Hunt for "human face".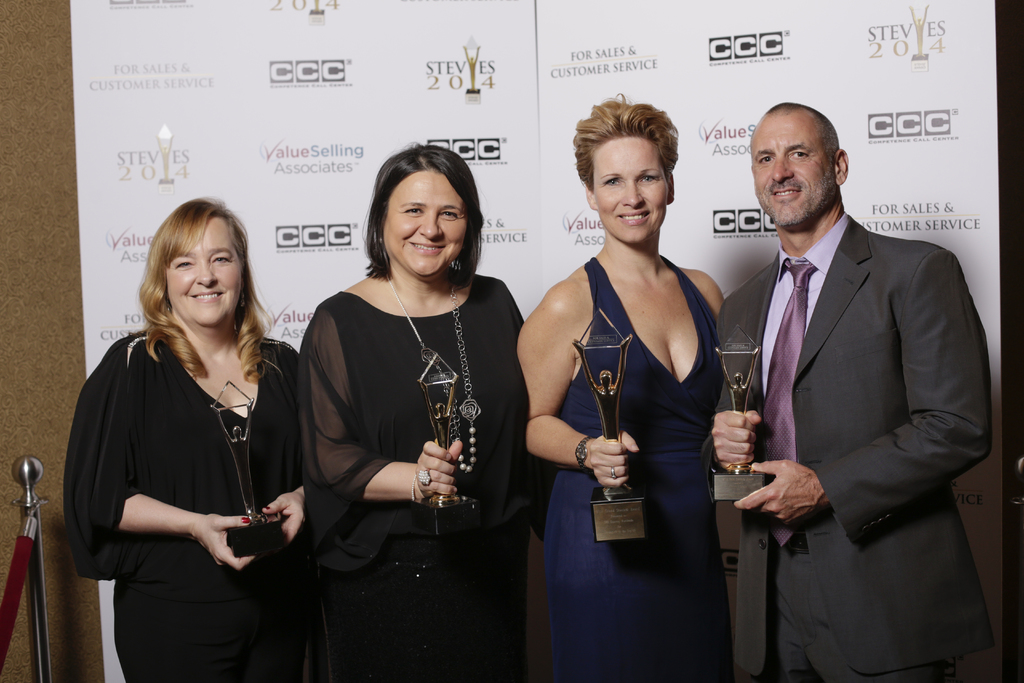
Hunted down at [588,138,665,242].
